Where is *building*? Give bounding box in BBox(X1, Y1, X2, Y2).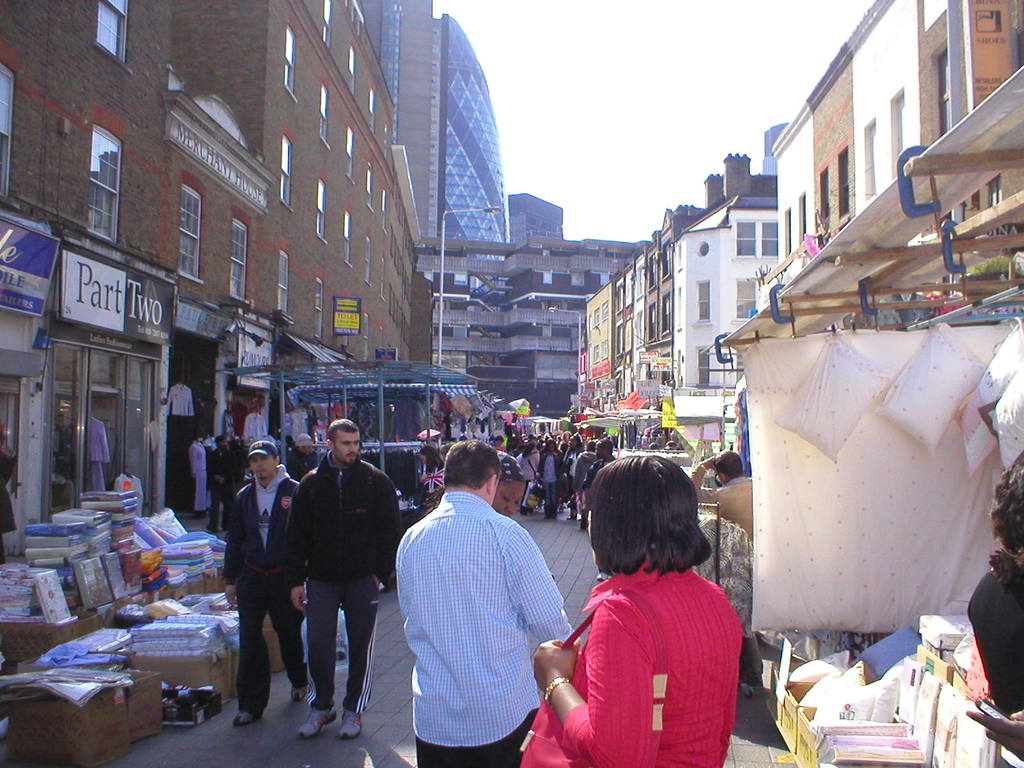
BBox(616, 202, 707, 454).
